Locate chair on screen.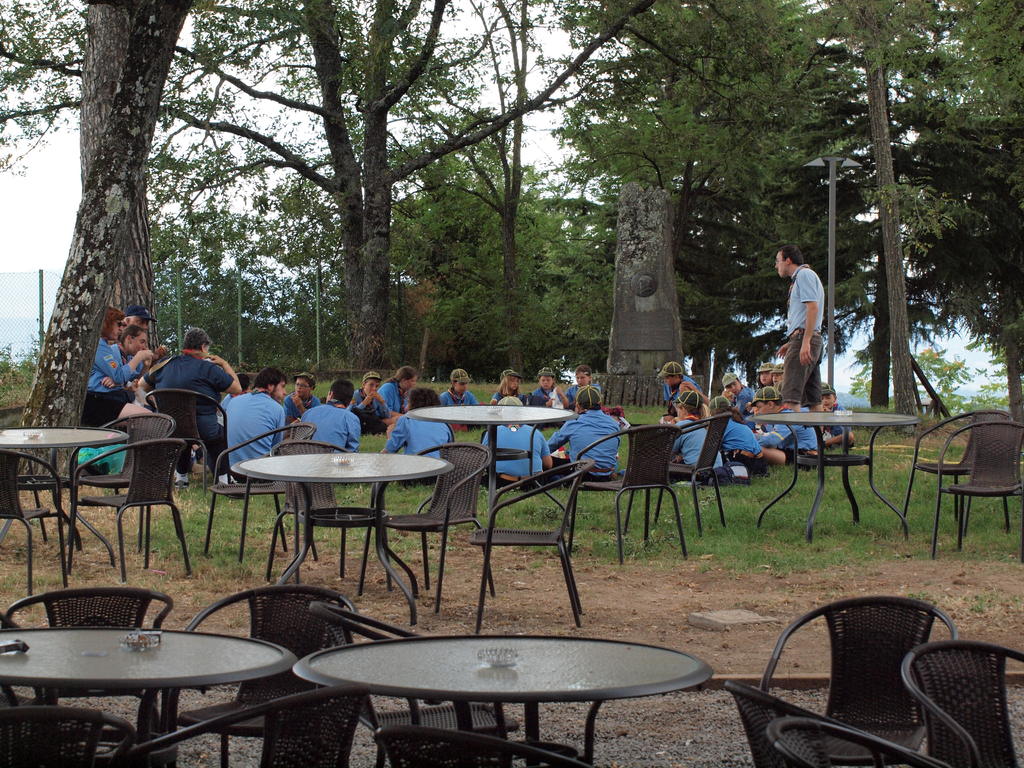
On screen at <bbox>892, 403, 1012, 537</bbox>.
